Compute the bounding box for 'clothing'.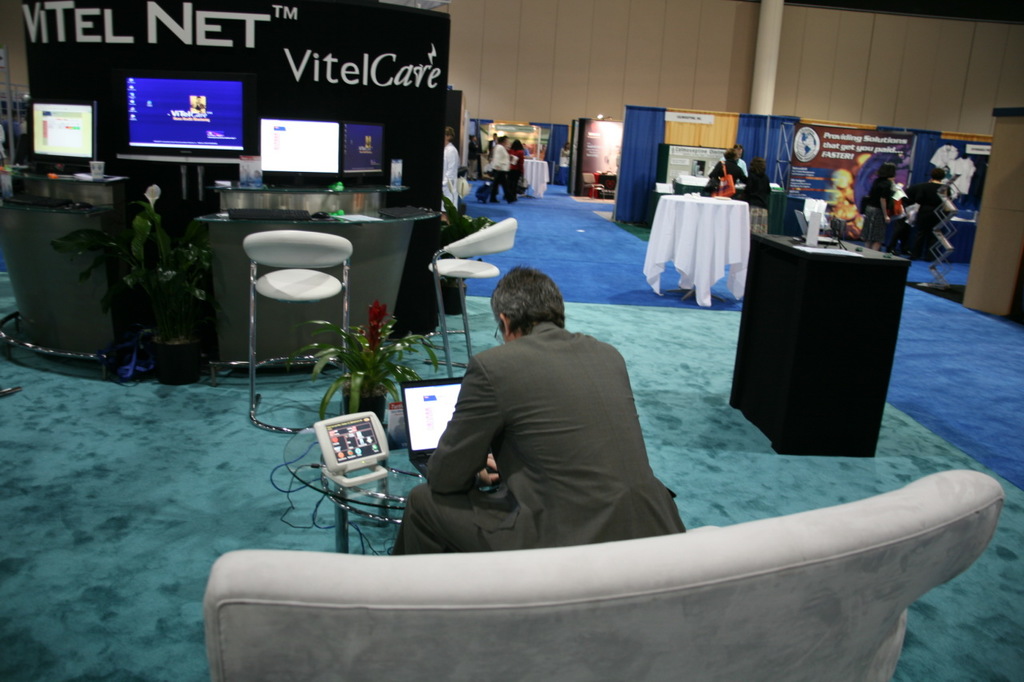
413:297:636:556.
